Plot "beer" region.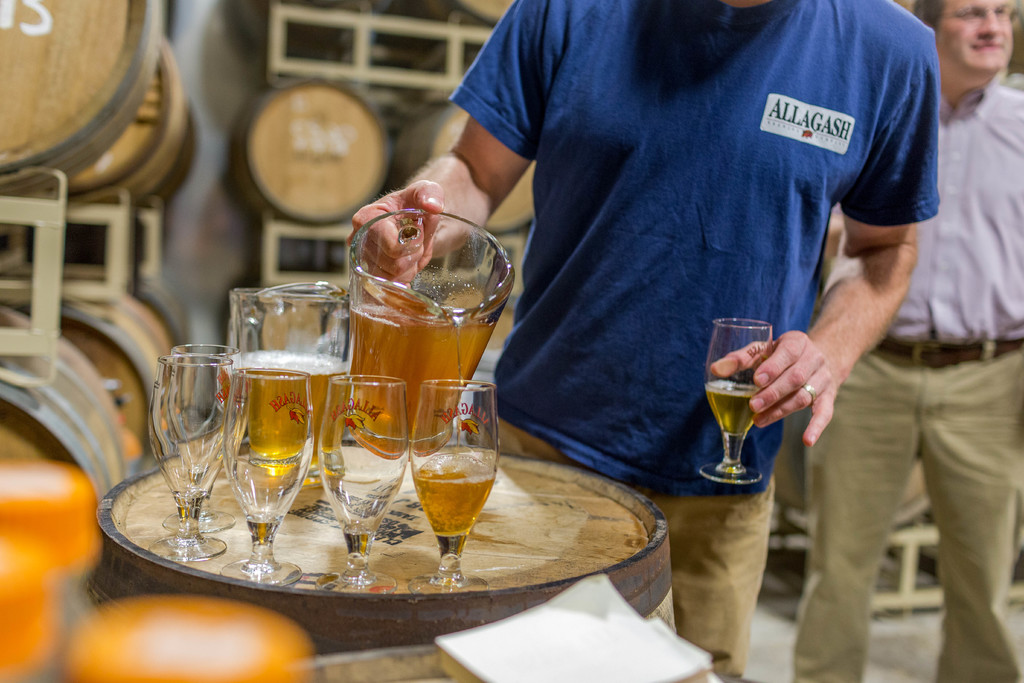
Plotted at (413,450,493,538).
